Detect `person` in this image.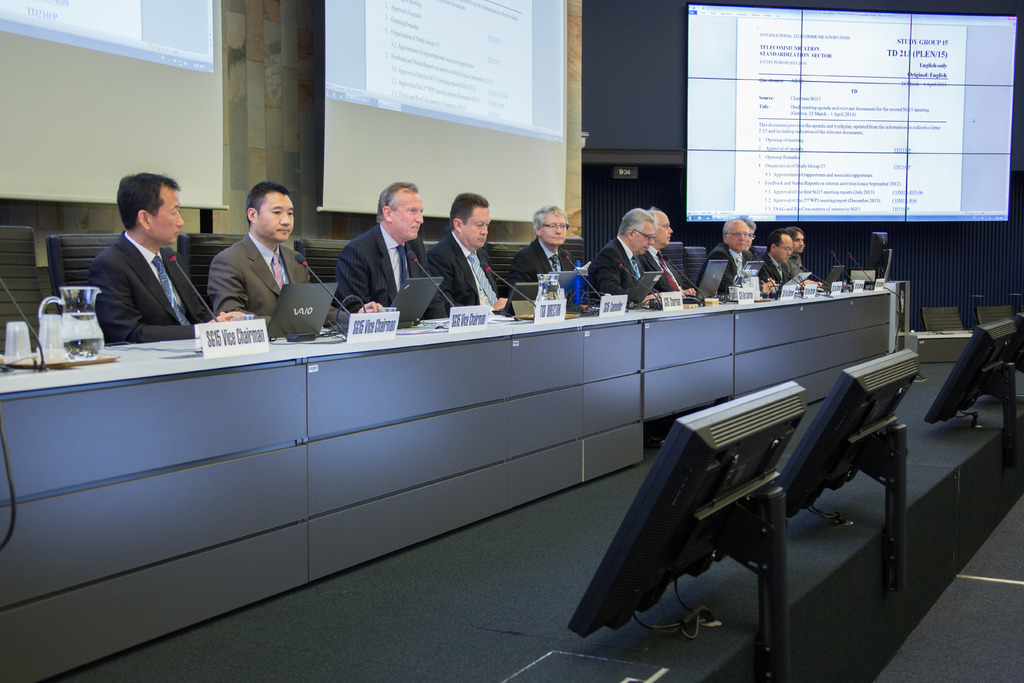
Detection: [left=509, top=204, right=576, bottom=305].
